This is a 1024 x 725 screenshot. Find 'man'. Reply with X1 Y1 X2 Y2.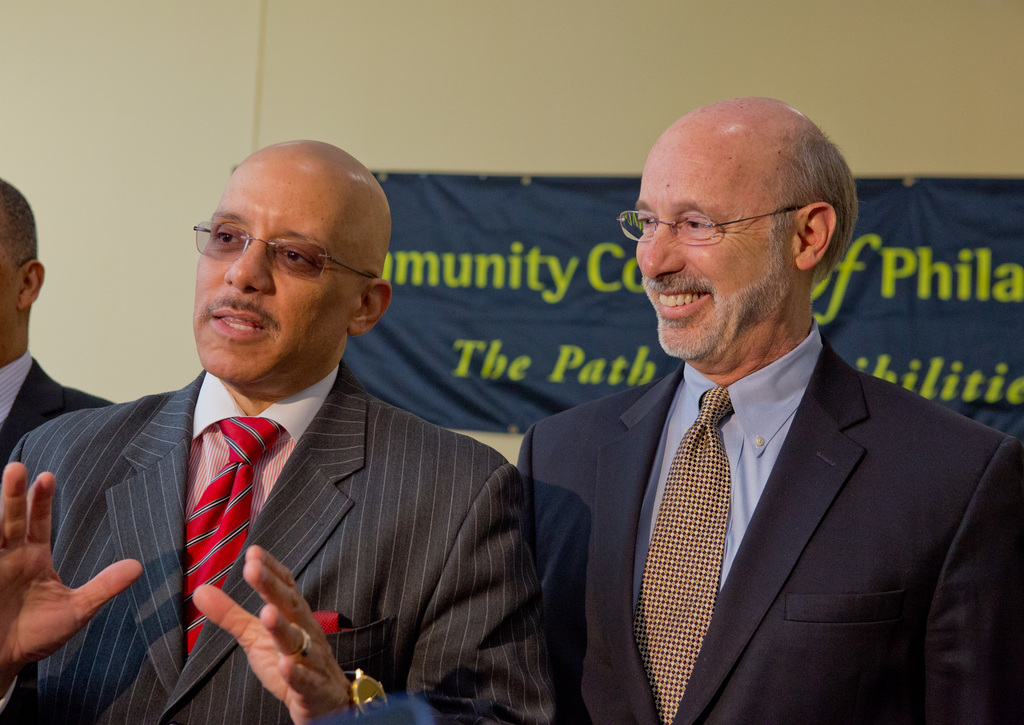
0 174 128 462.
